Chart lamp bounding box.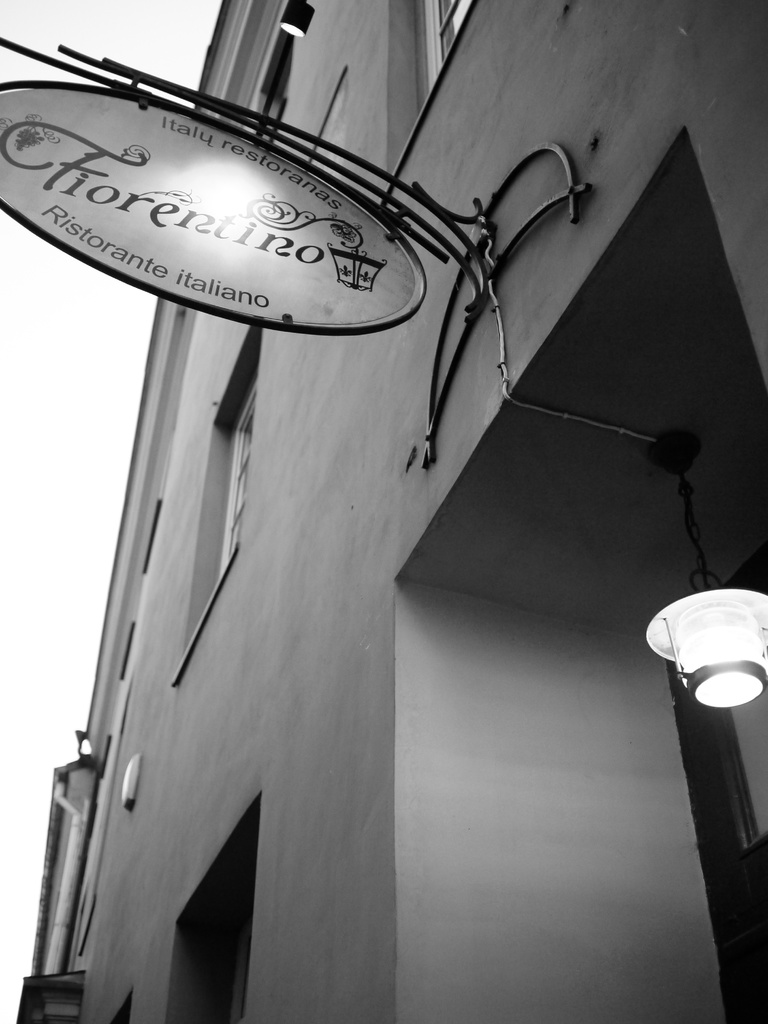
Charted: 638, 575, 767, 711.
